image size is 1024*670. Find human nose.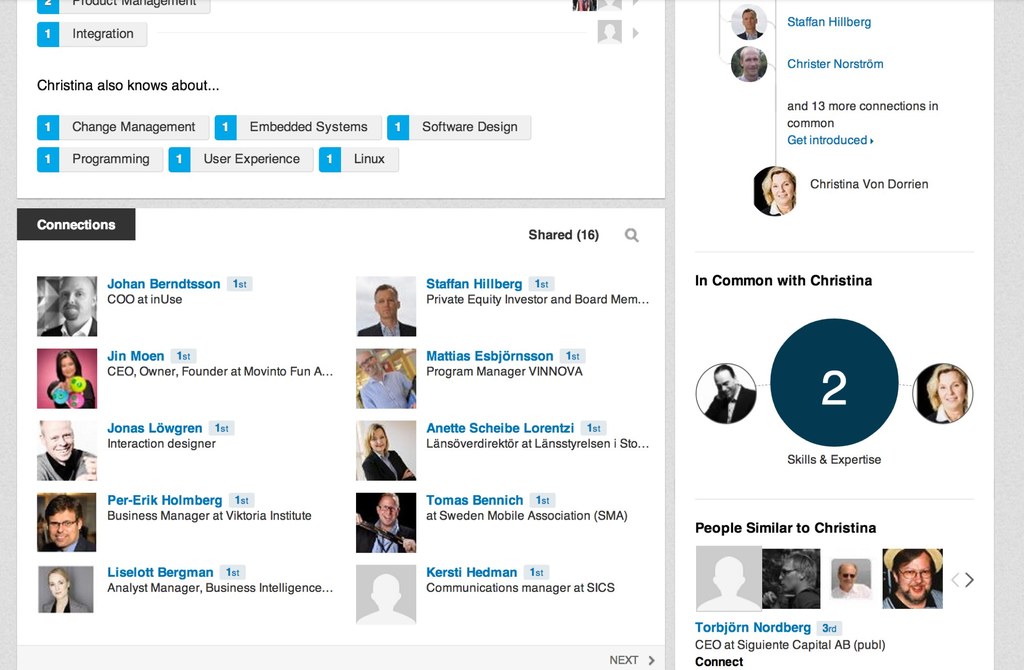
BBox(913, 572, 922, 582).
